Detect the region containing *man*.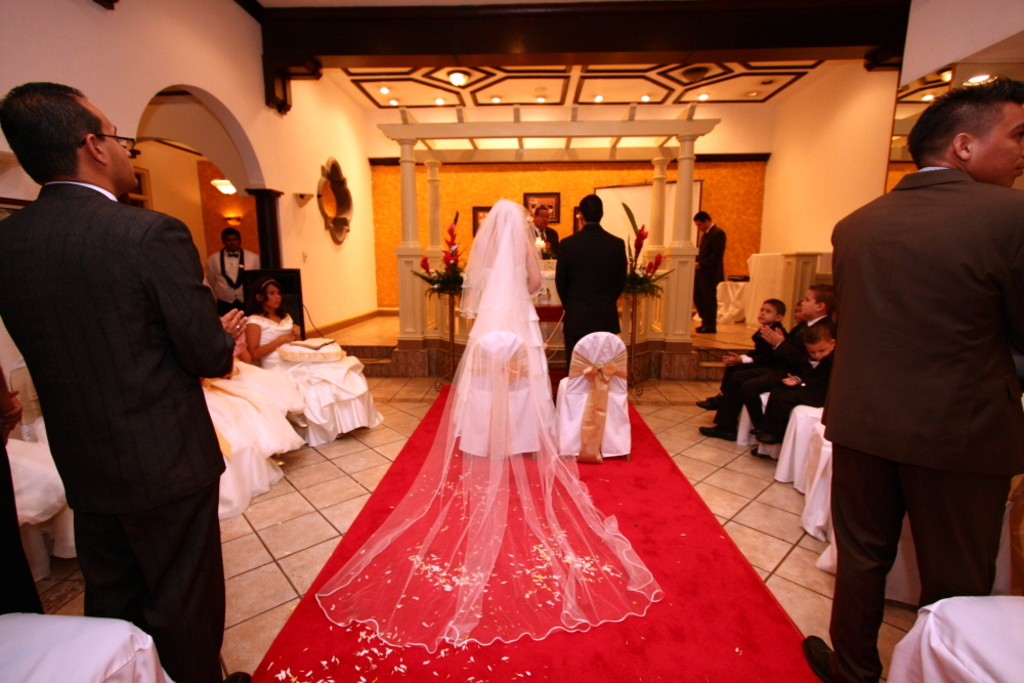
box(799, 81, 1023, 682).
